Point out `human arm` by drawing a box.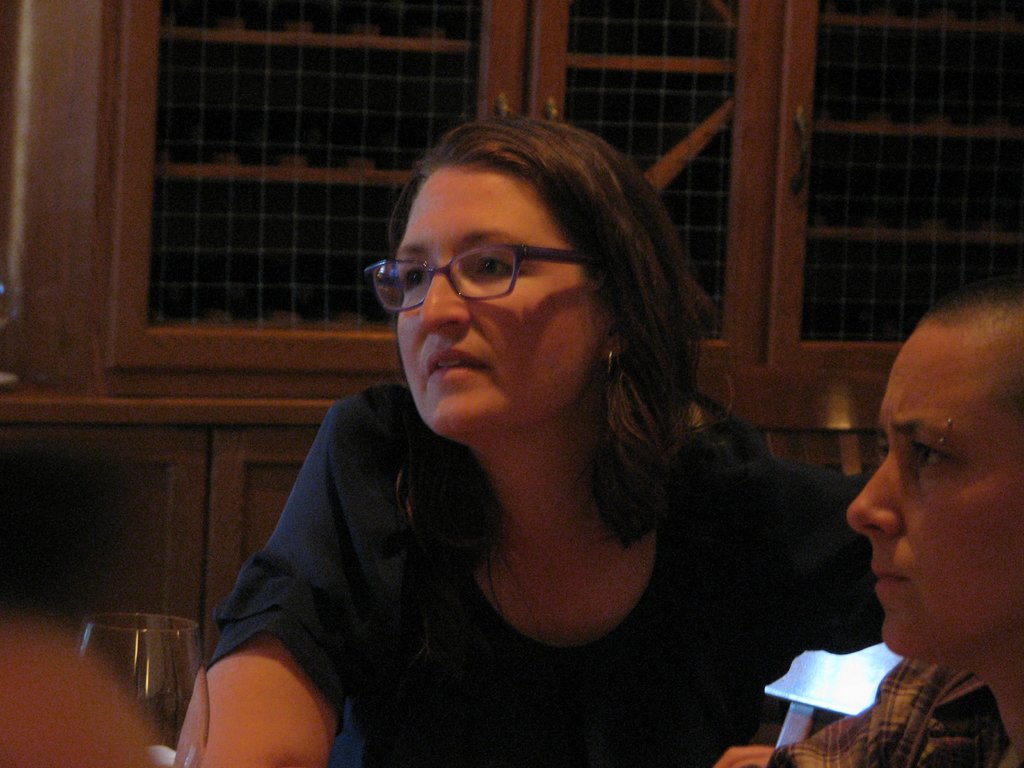
(x1=756, y1=450, x2=876, y2=653).
